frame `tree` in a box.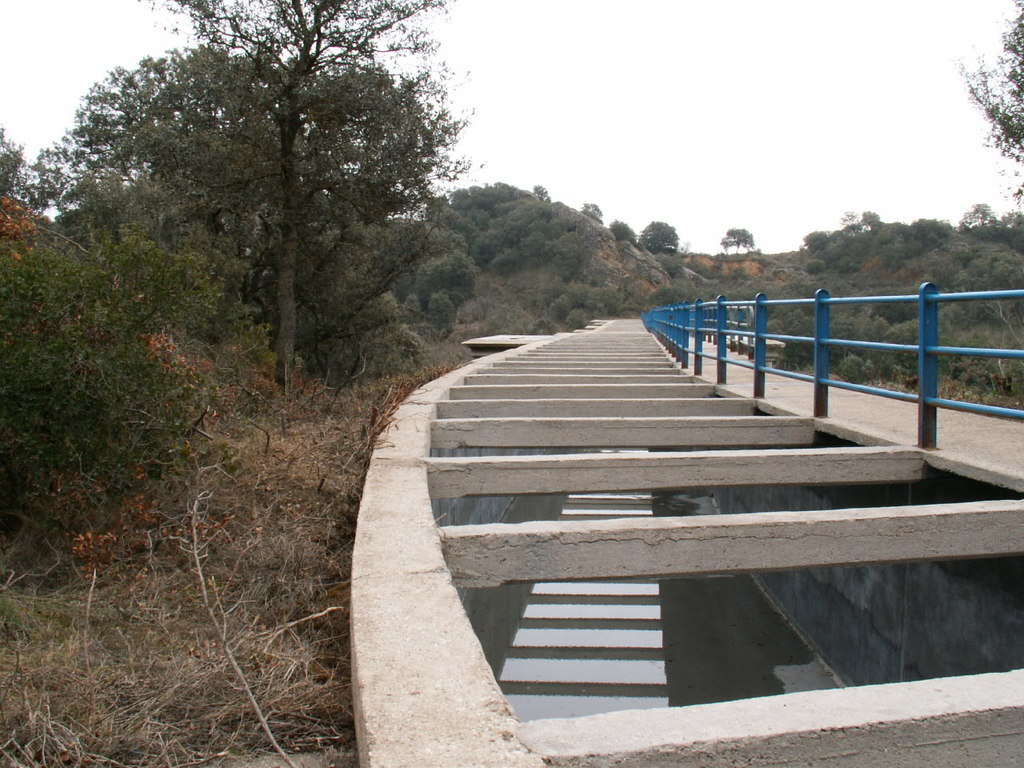
530:181:550:201.
